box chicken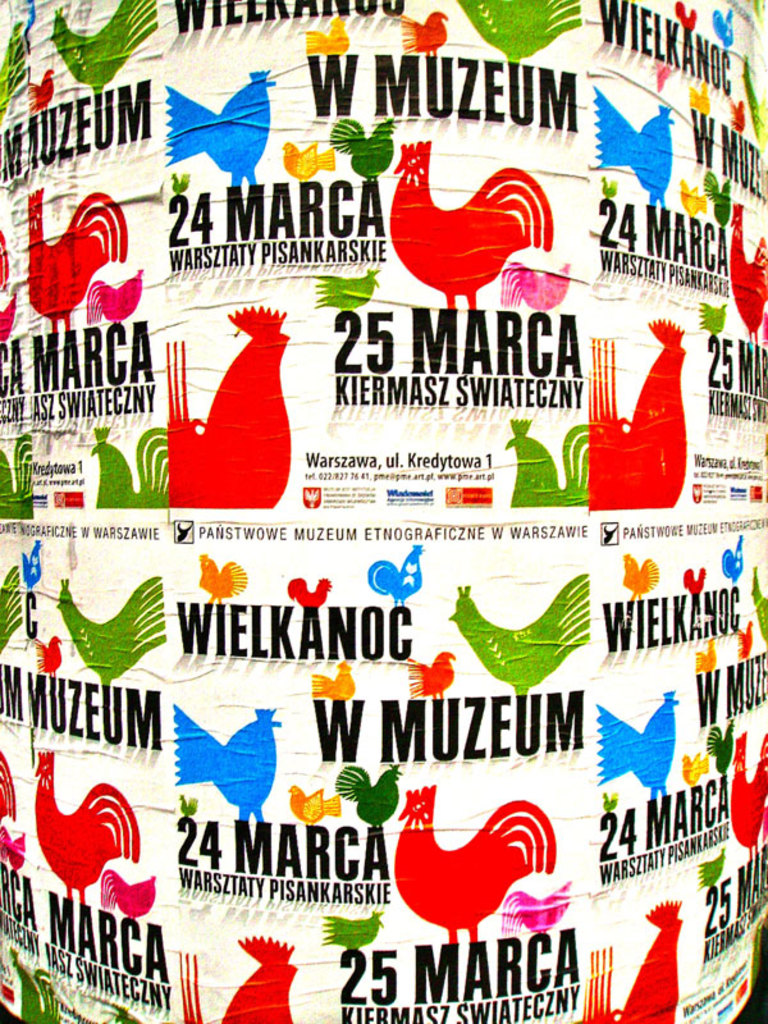
box(367, 543, 421, 611)
